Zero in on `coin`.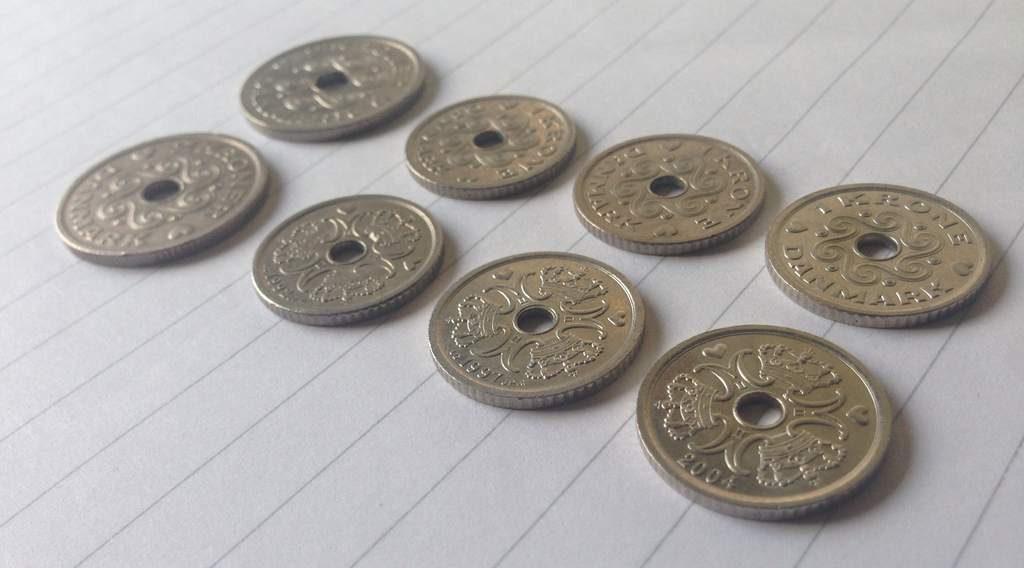
Zeroed in: bbox=[237, 31, 430, 143].
